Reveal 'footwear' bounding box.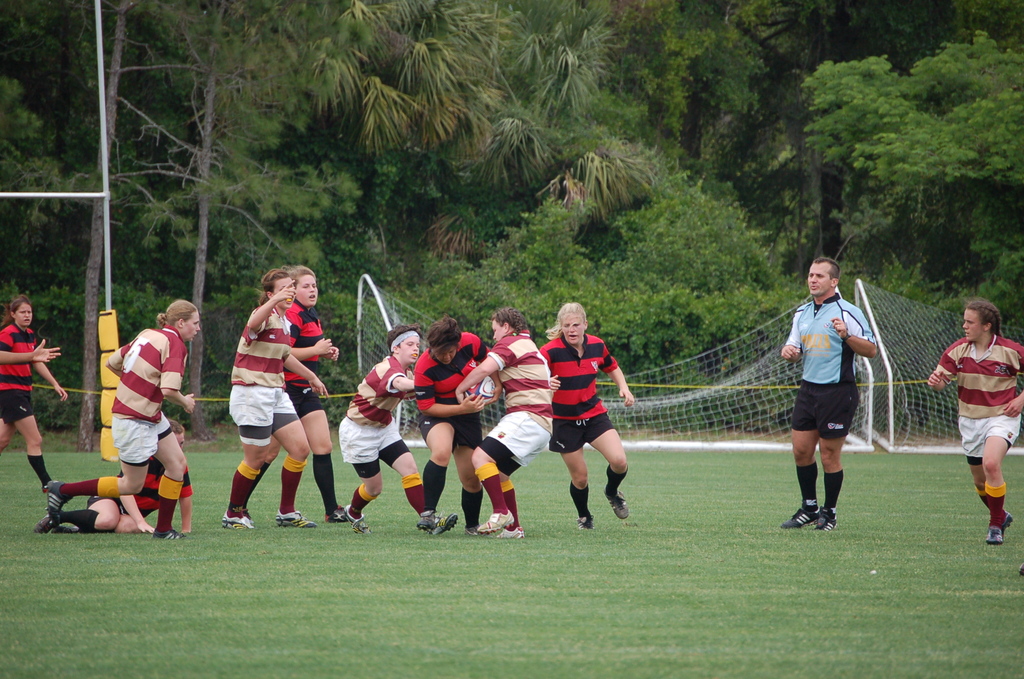
Revealed: [x1=326, y1=506, x2=351, y2=523].
